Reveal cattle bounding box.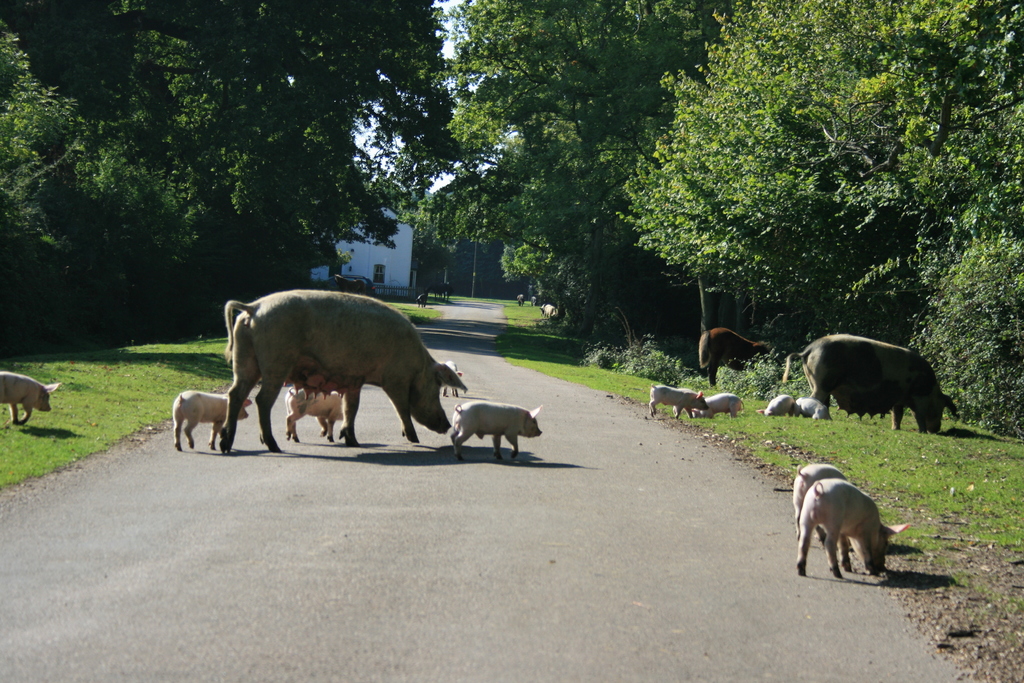
Revealed: locate(795, 396, 833, 425).
